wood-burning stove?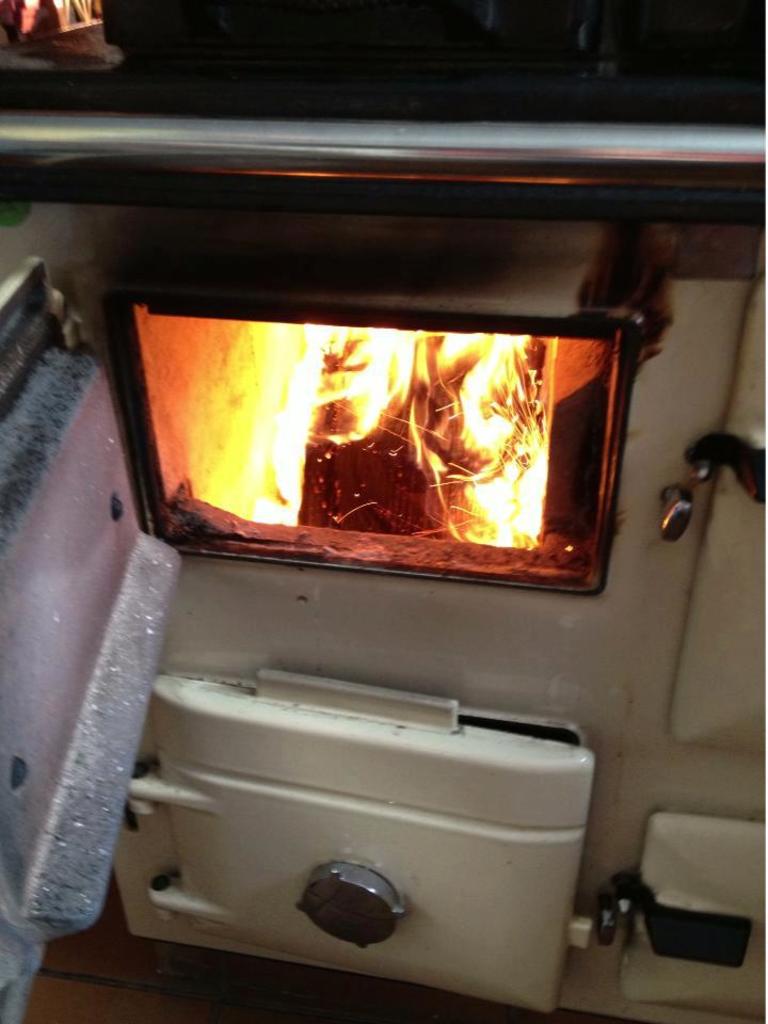
box(0, 110, 767, 1023)
